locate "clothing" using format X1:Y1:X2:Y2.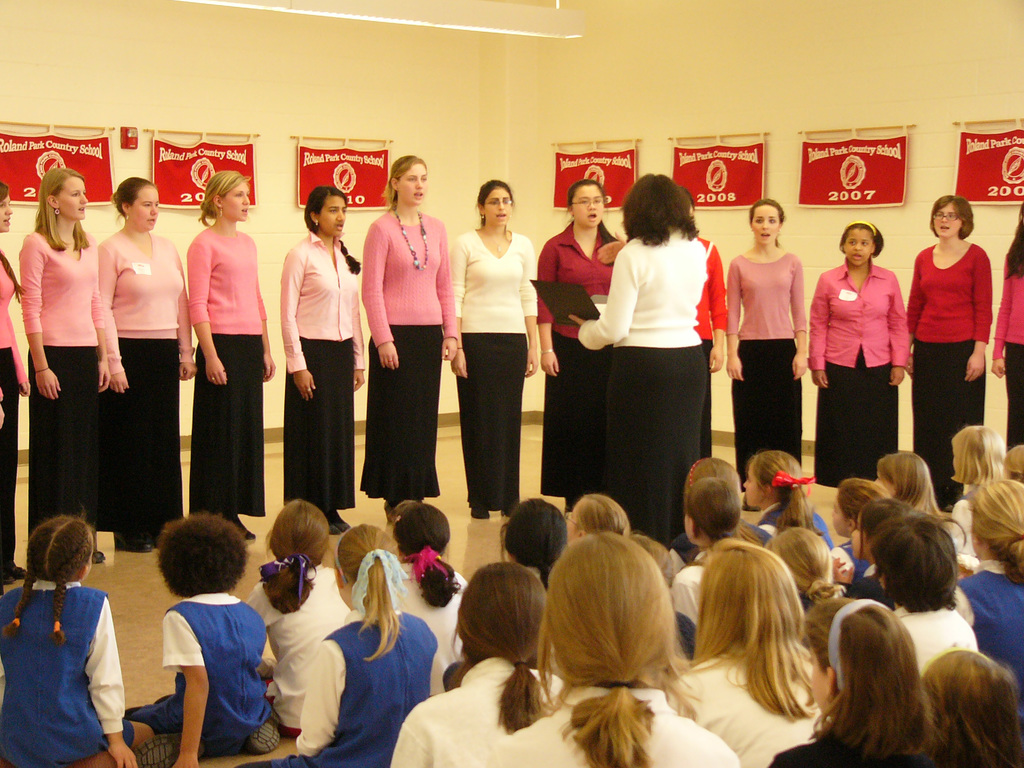
952:561:1023:726.
